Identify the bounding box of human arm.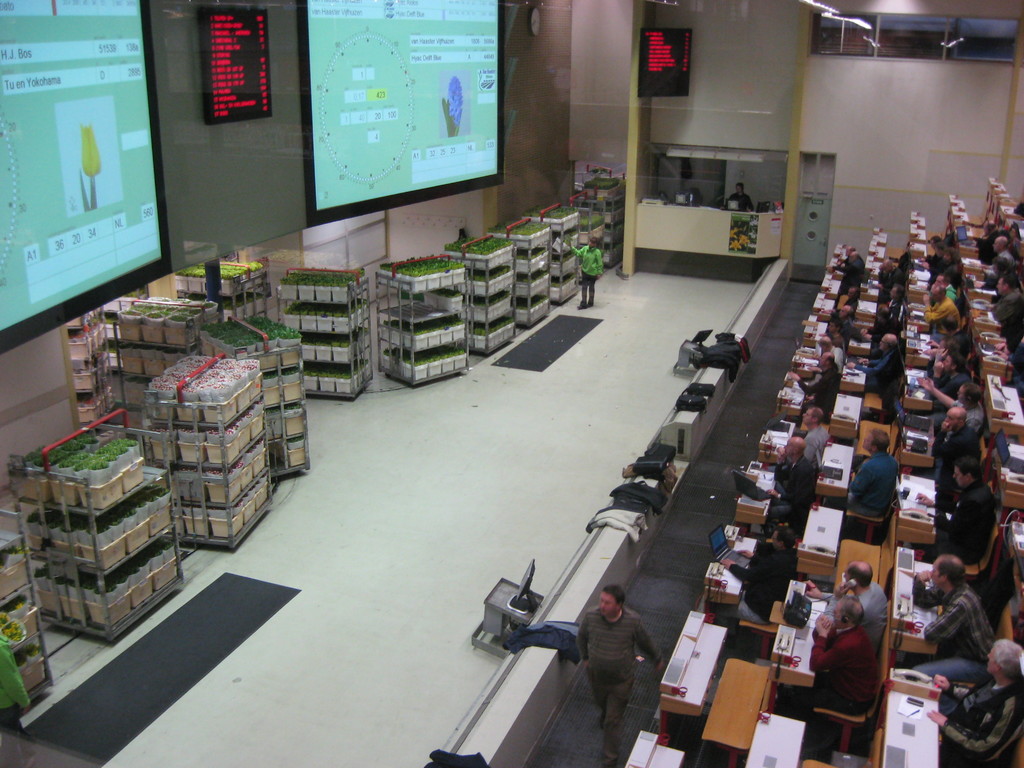
920 292 953 323.
